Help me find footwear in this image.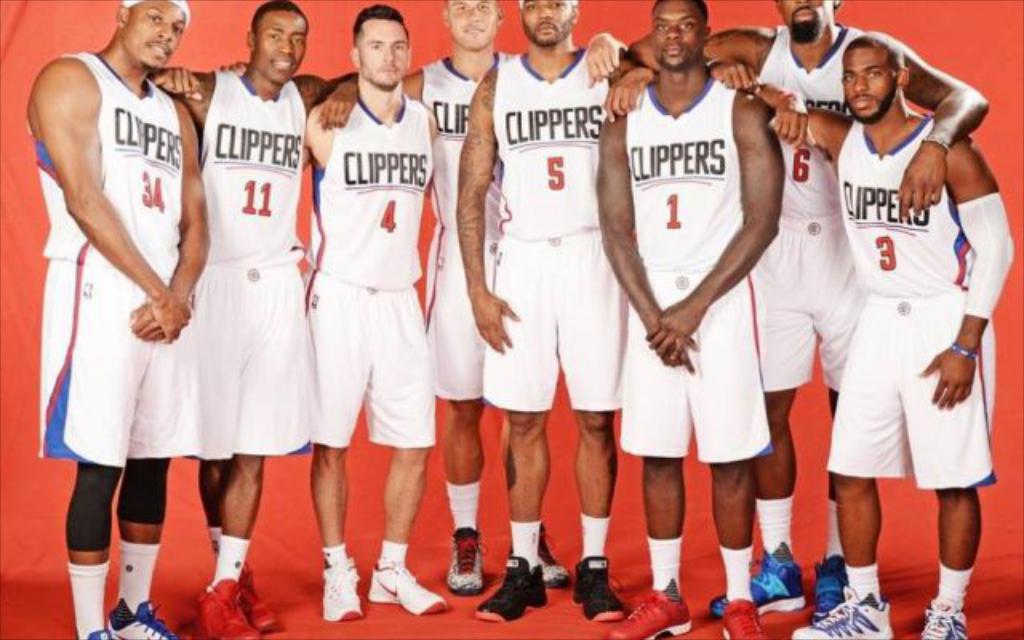
Found it: left=810, top=558, right=848, bottom=618.
